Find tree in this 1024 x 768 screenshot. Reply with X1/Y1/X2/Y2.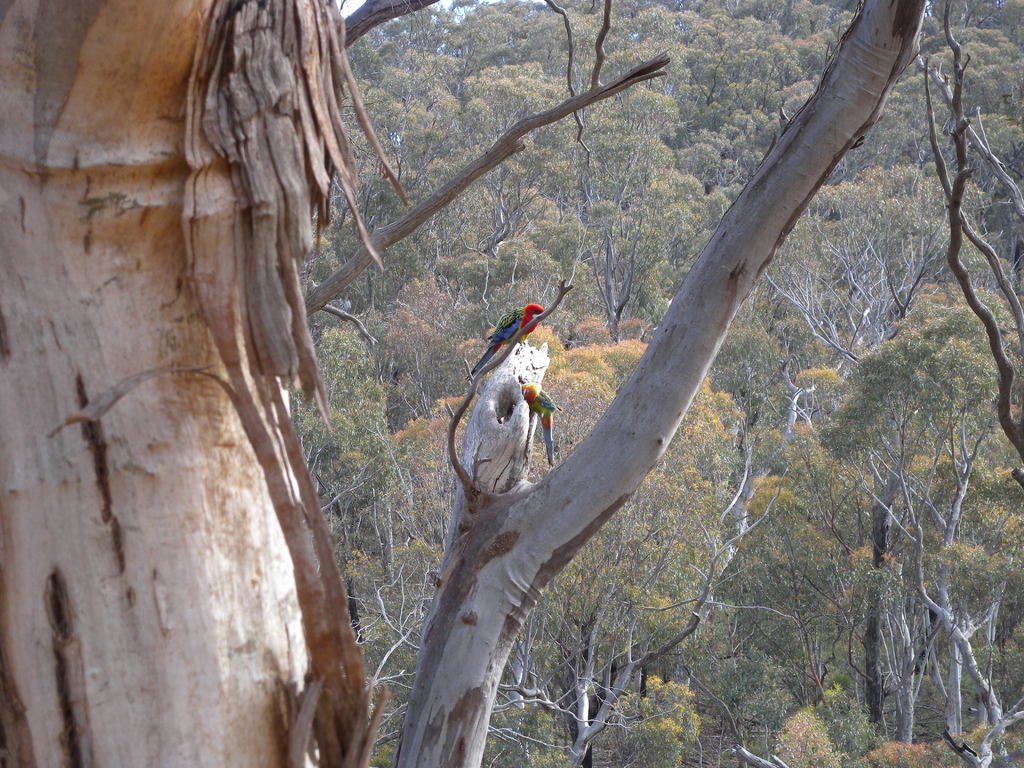
628/142/723/308.
